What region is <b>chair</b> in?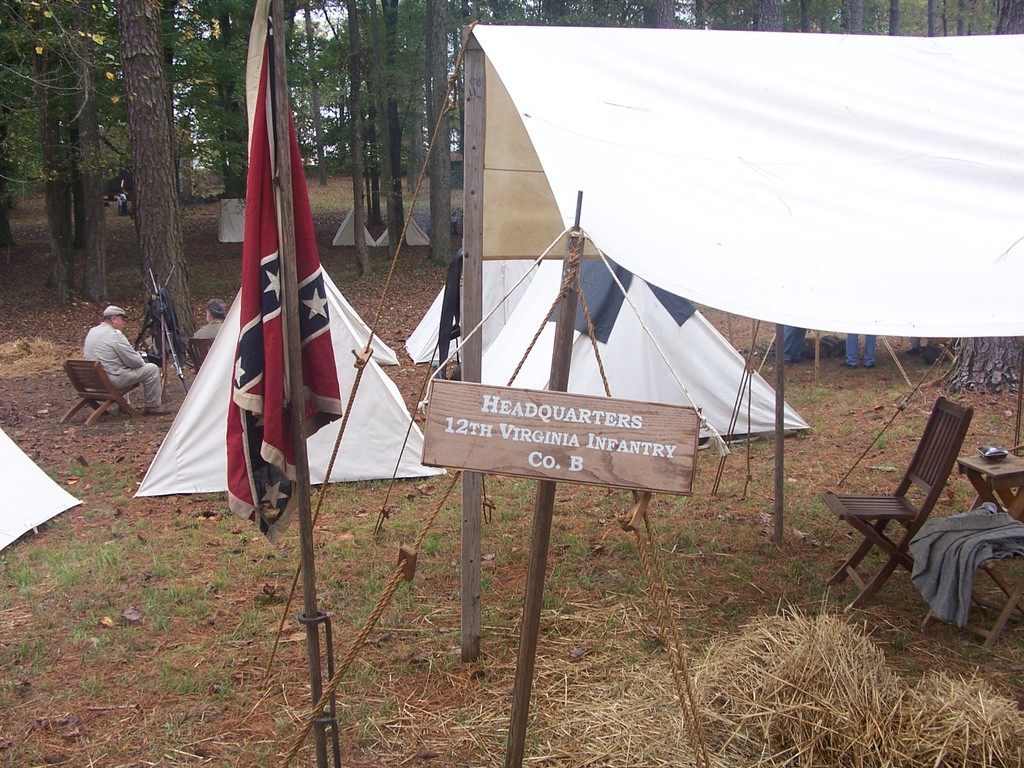
locate(909, 483, 1023, 647).
